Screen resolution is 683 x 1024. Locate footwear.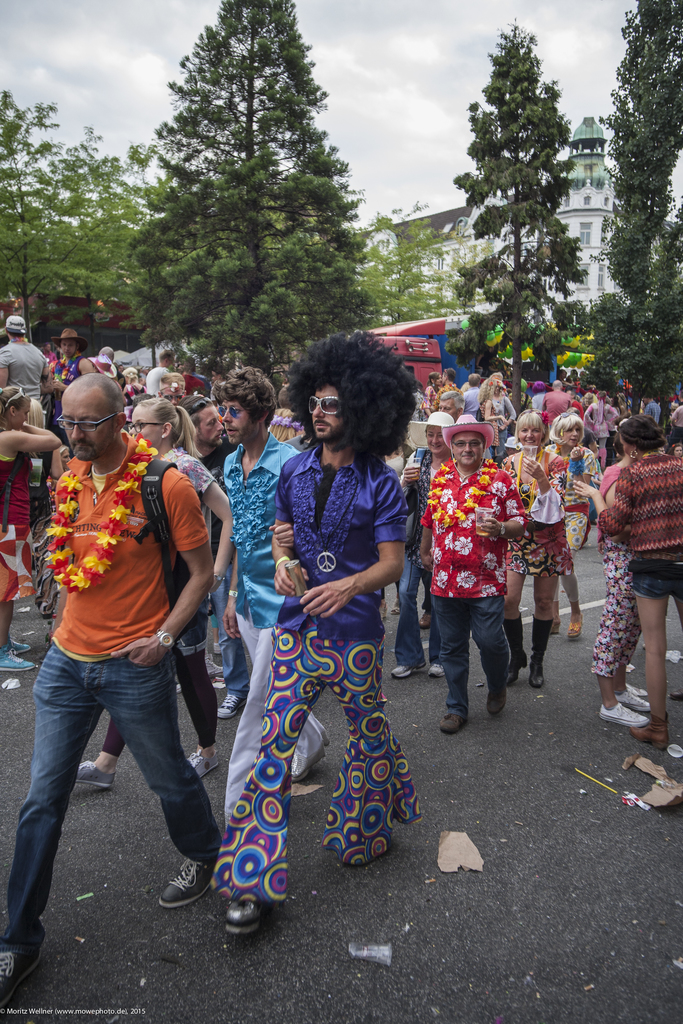
<bbox>429, 648, 454, 687</bbox>.
